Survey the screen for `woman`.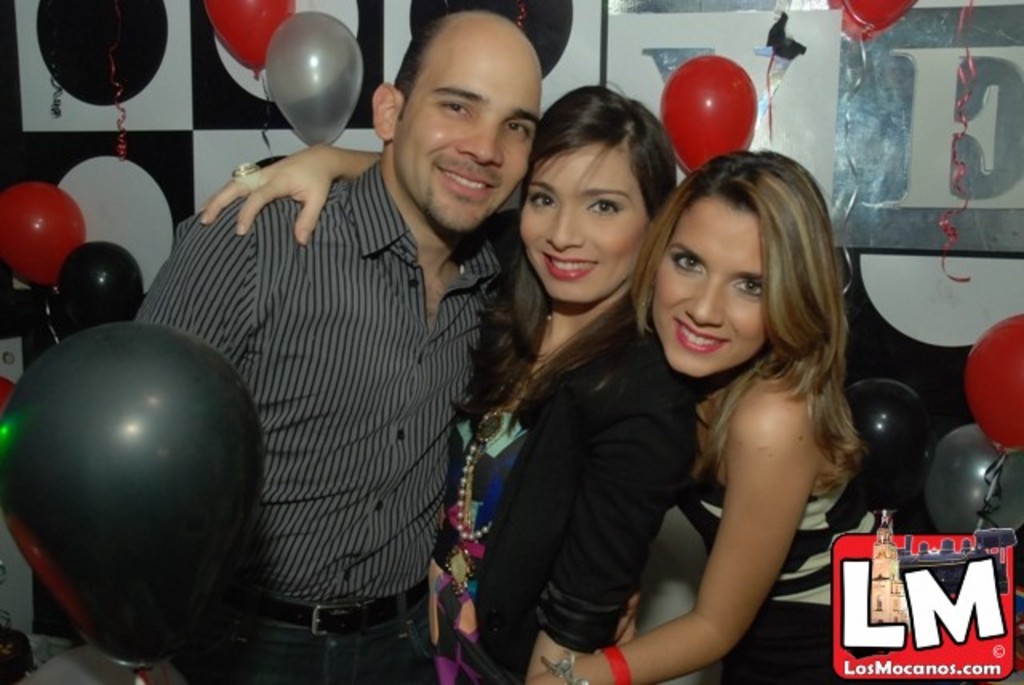
Survey found: bbox(416, 72, 707, 683).
